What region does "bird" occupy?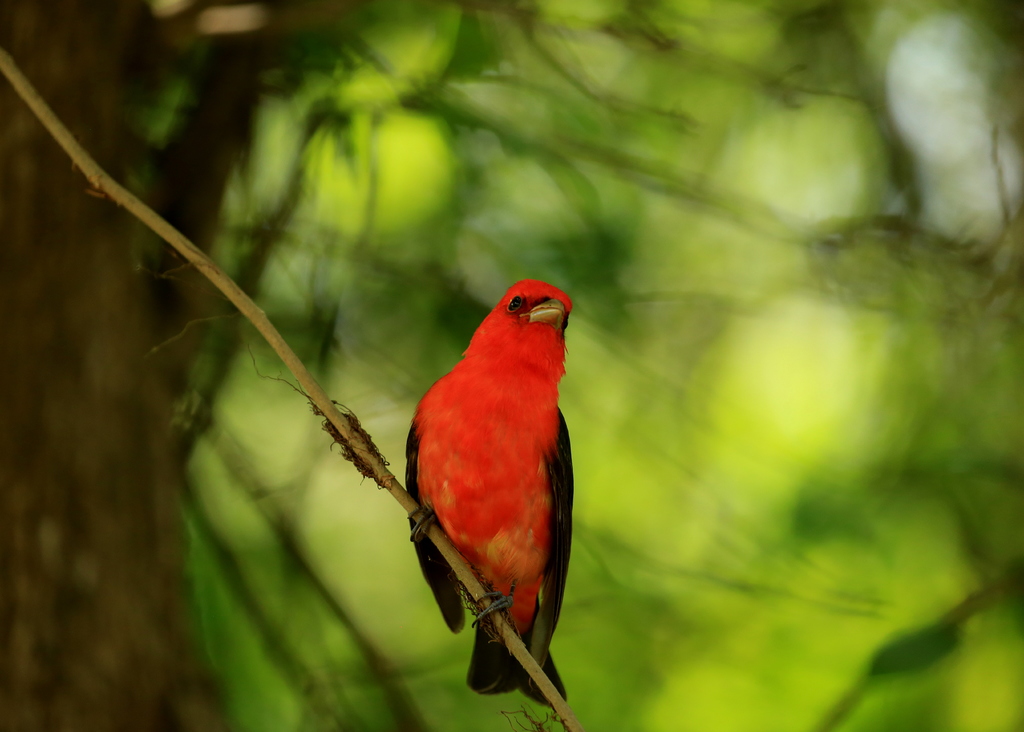
[x1=404, y1=277, x2=590, y2=727].
